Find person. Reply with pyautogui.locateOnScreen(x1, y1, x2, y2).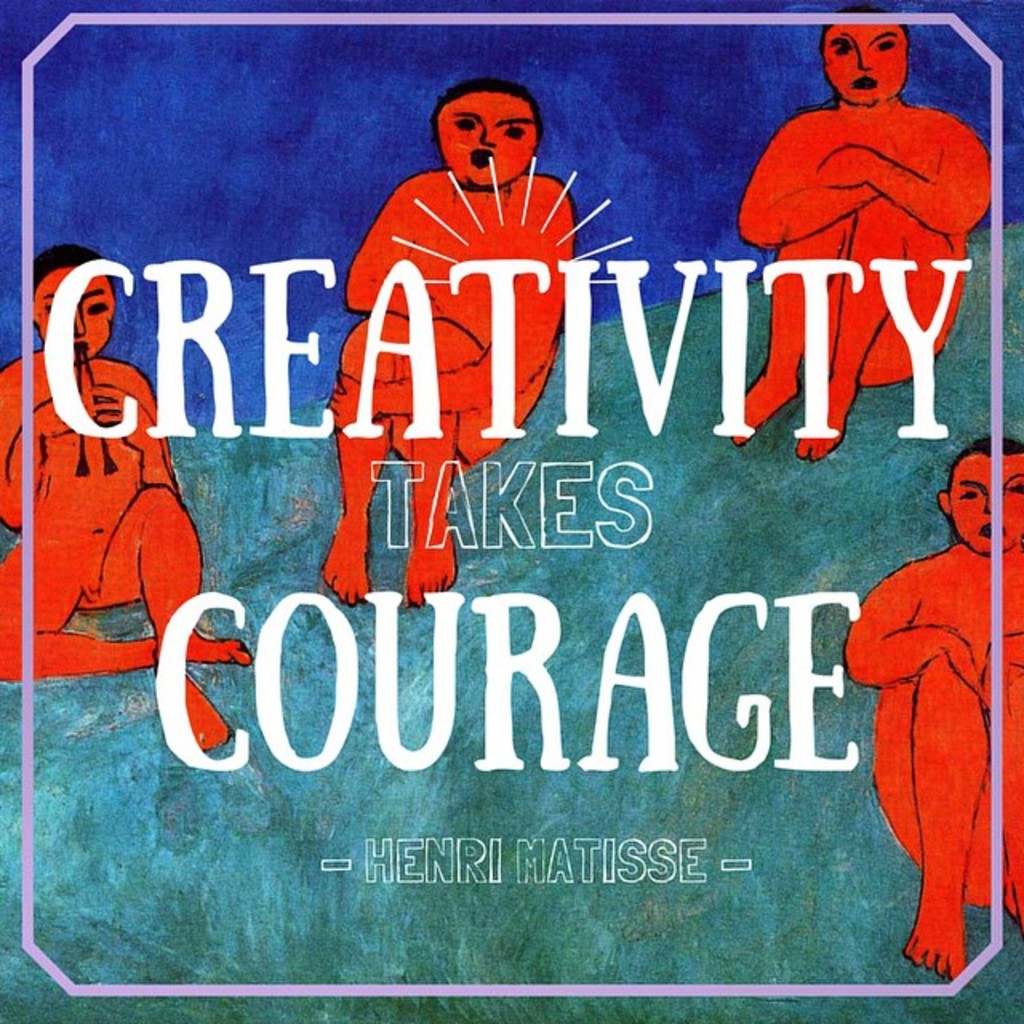
pyautogui.locateOnScreen(333, 96, 605, 590).
